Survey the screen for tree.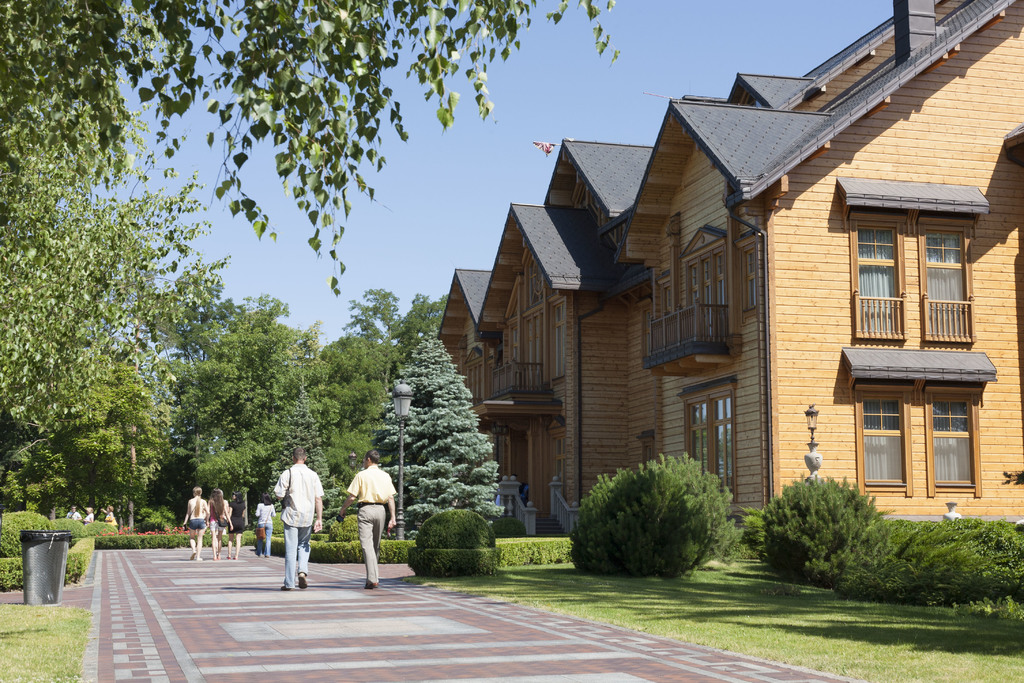
Survey found: bbox=(0, 0, 628, 297).
